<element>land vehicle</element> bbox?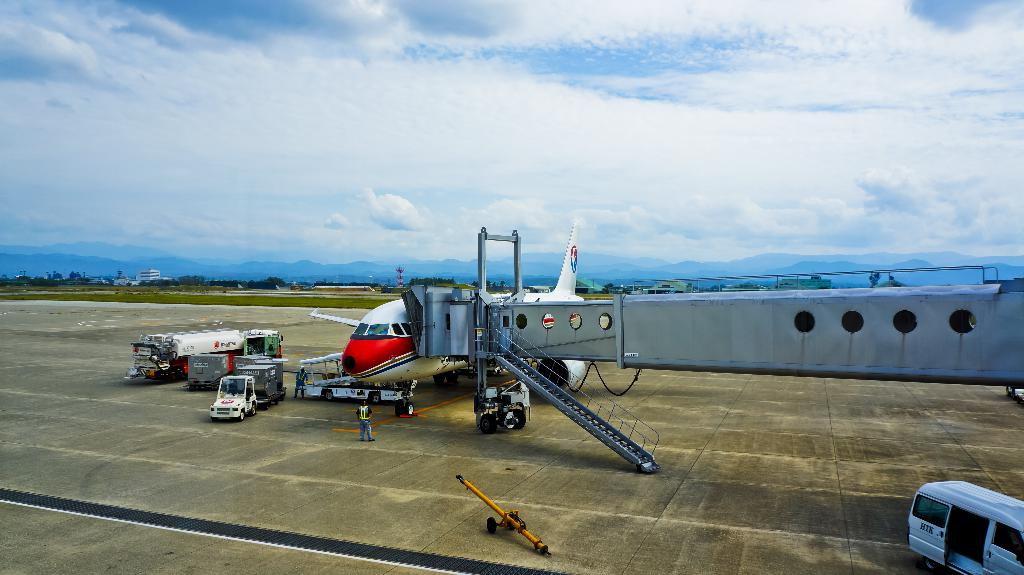
crop(213, 374, 257, 419)
